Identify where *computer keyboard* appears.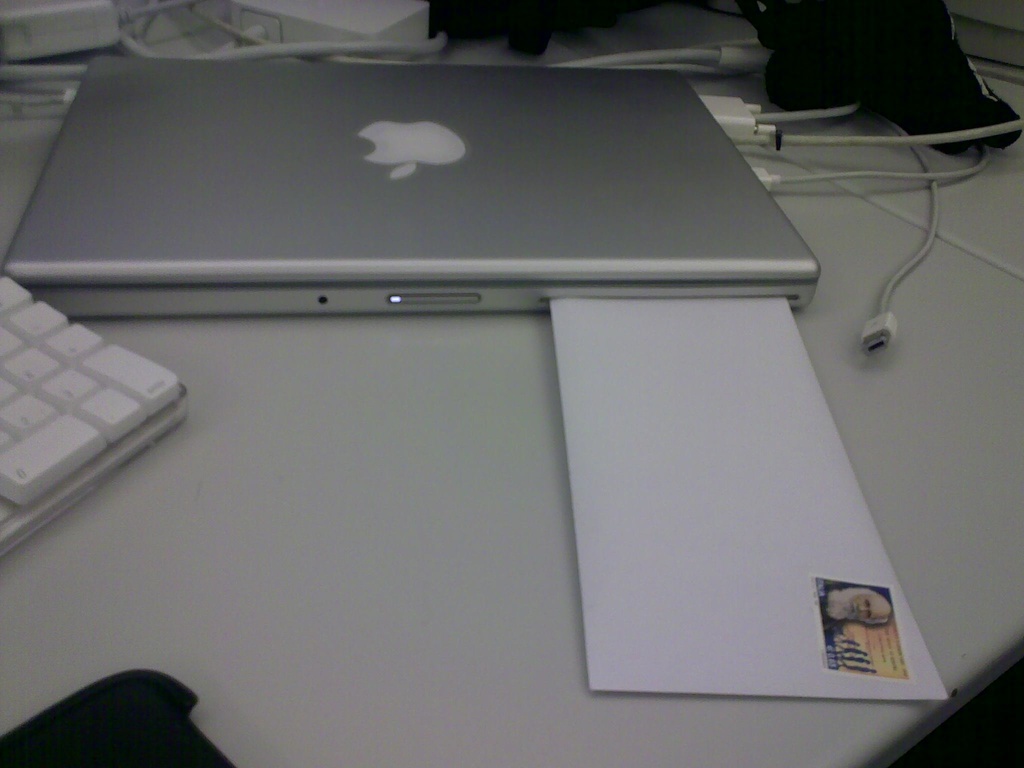
Appears at {"left": 0, "top": 273, "right": 185, "bottom": 552}.
